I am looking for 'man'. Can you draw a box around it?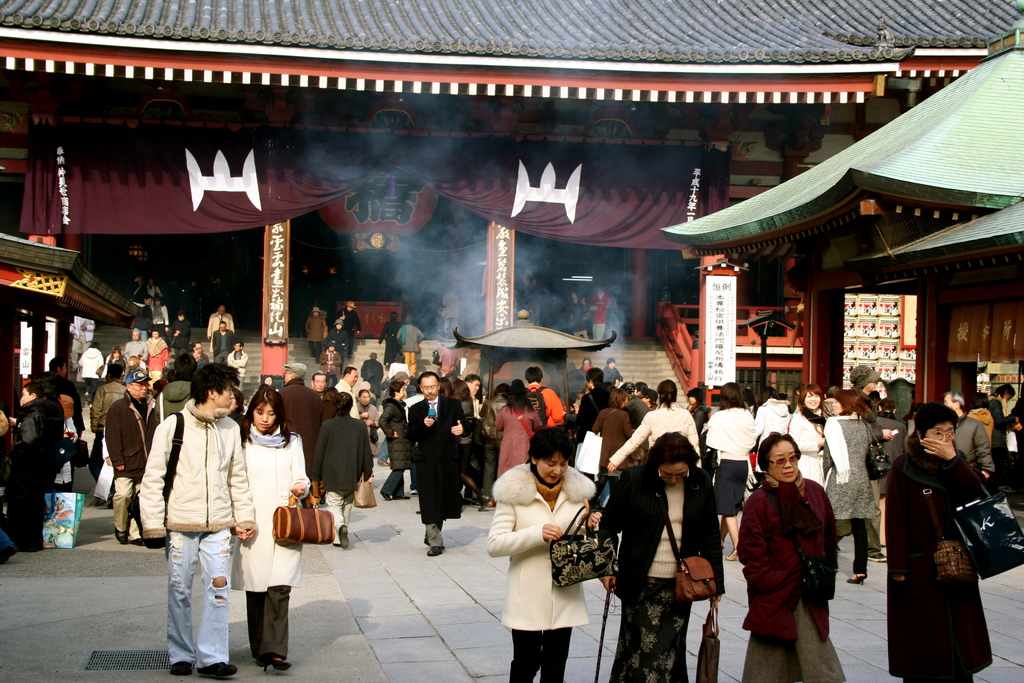
Sure, the bounding box is detection(276, 361, 323, 483).
